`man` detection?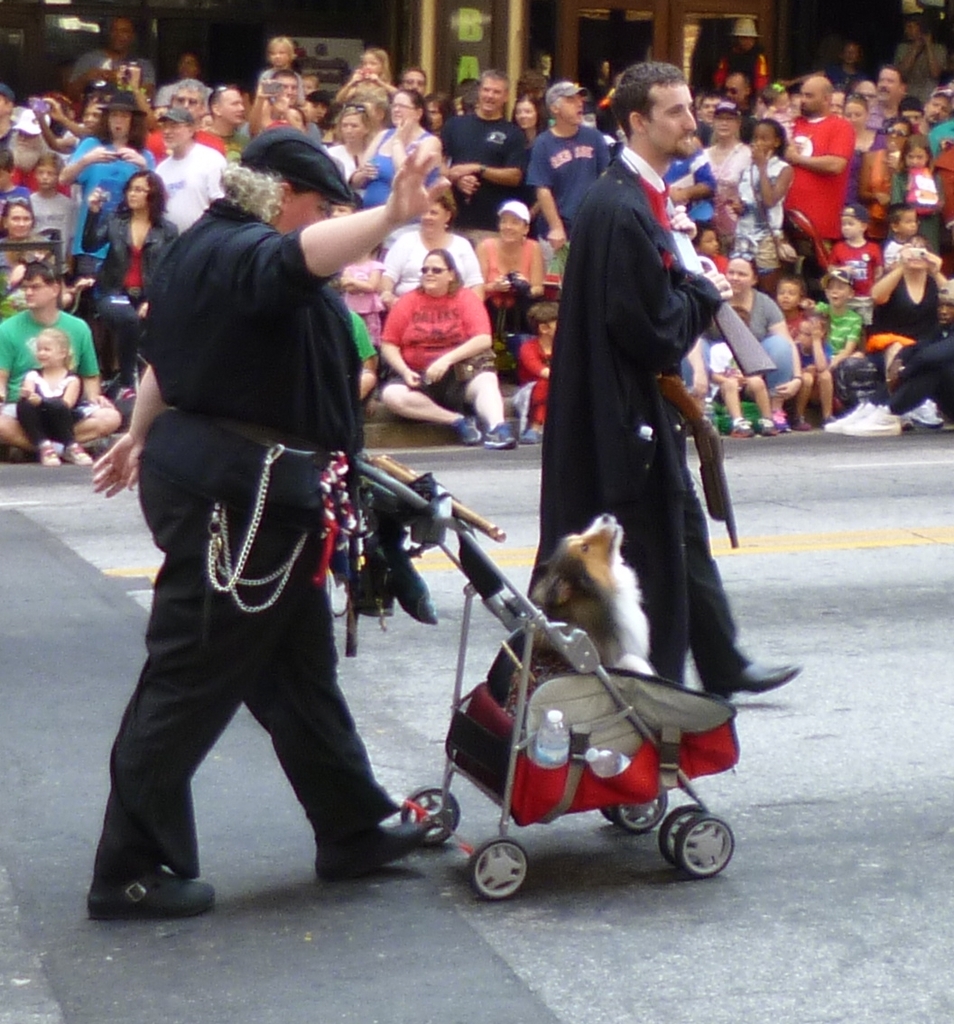
0/86/14/149
